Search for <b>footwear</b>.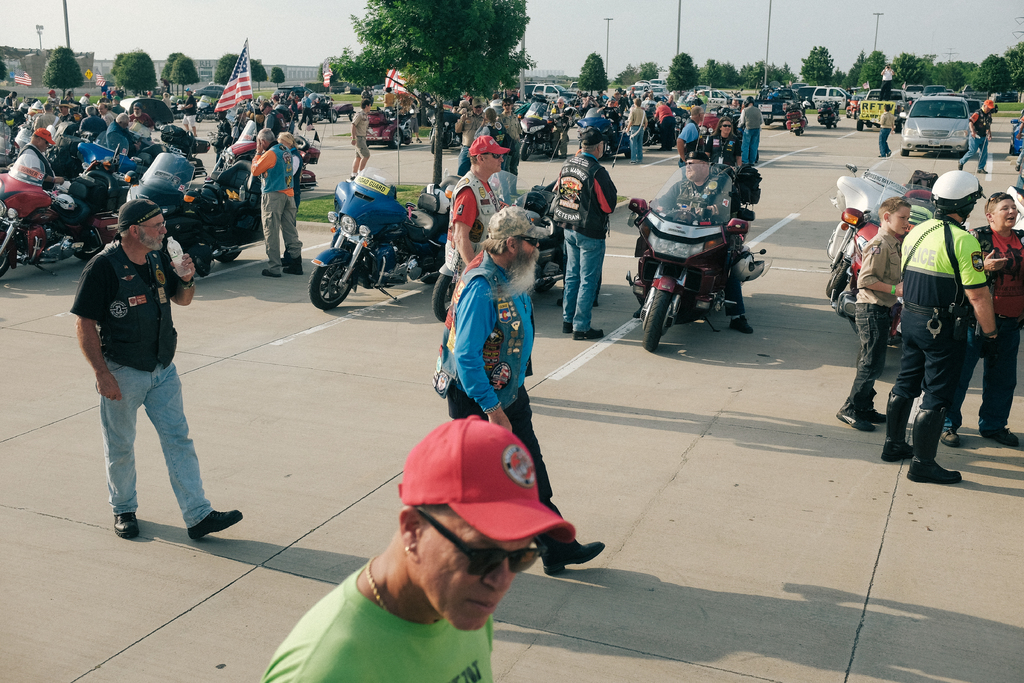
Found at region(984, 427, 1018, 444).
